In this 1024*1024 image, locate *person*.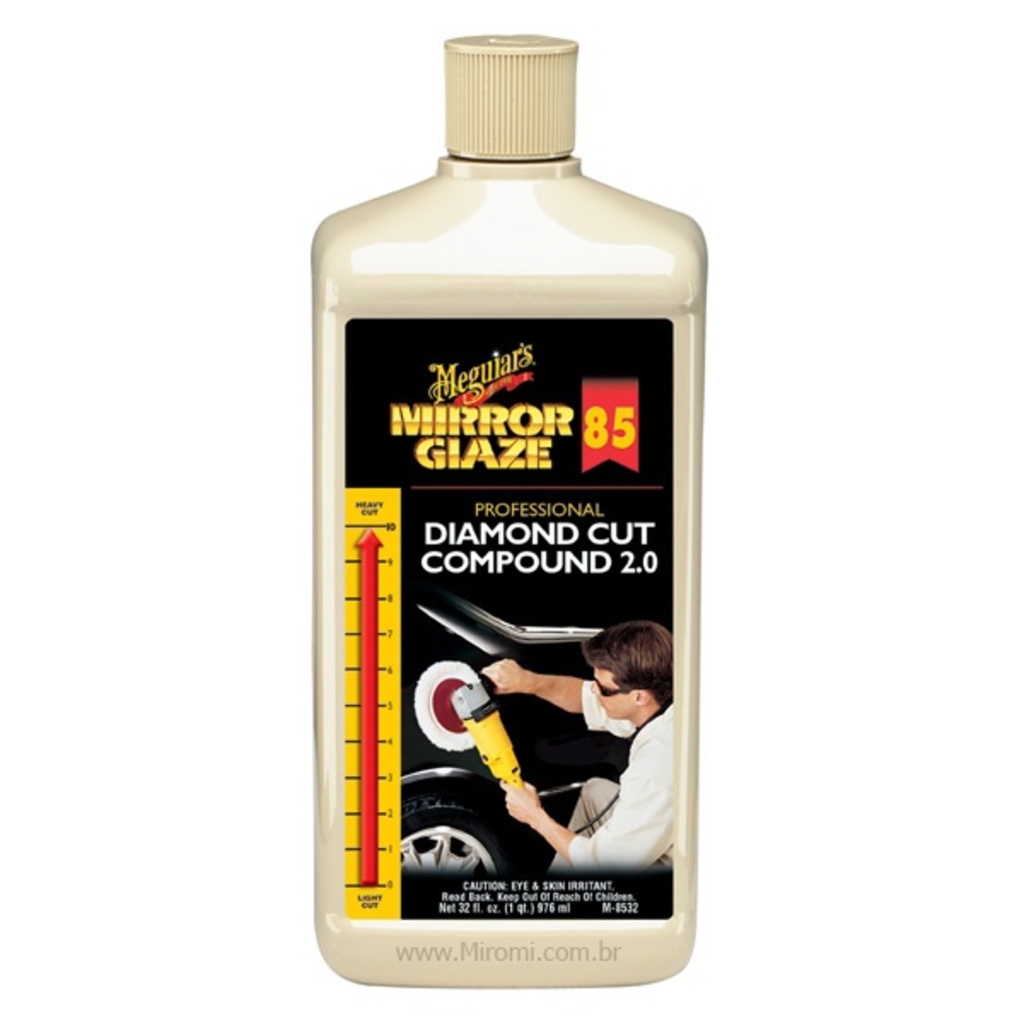
Bounding box: box=[468, 620, 672, 881].
